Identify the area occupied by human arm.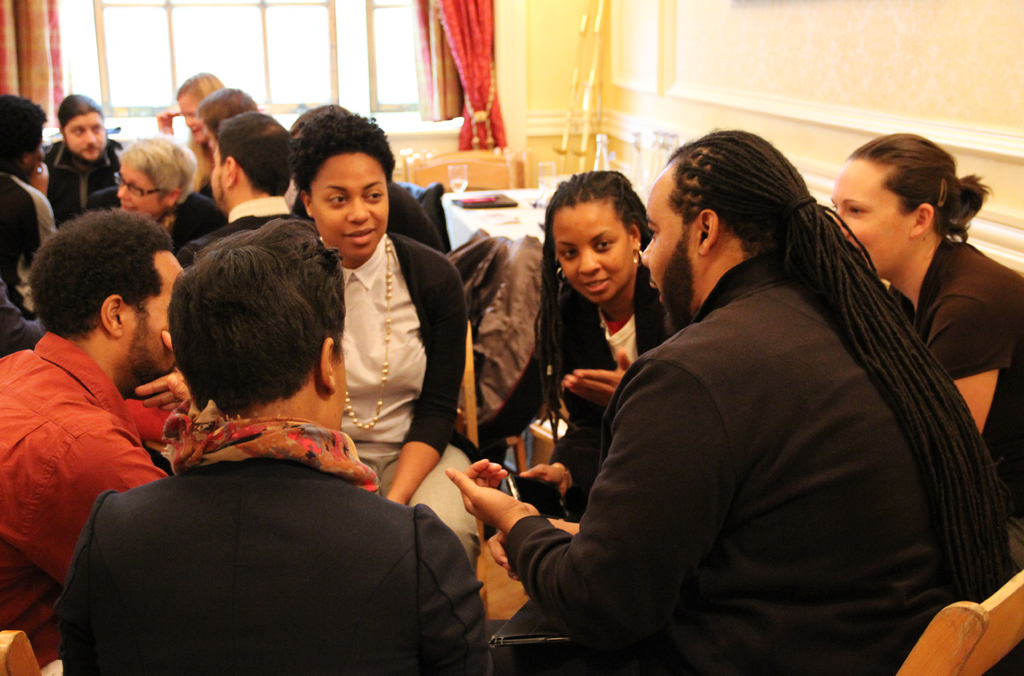
Area: [x1=507, y1=425, x2=666, y2=639].
